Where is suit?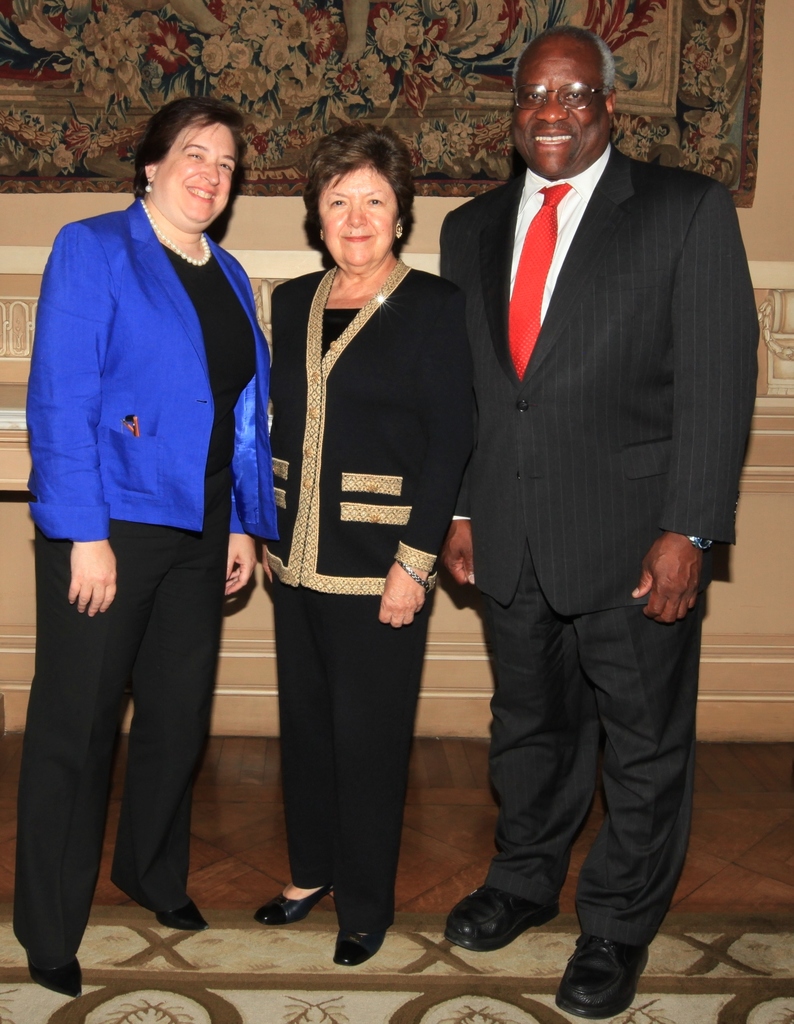
(left=23, top=198, right=279, bottom=541).
